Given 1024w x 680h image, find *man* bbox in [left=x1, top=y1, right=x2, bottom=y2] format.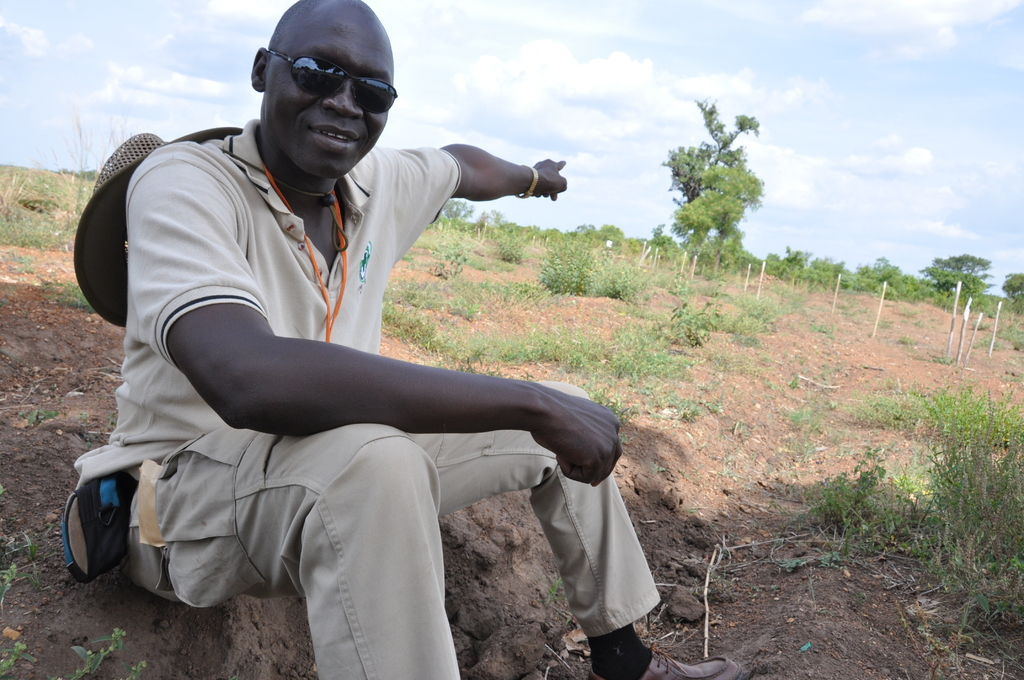
[left=54, top=36, right=655, bottom=665].
